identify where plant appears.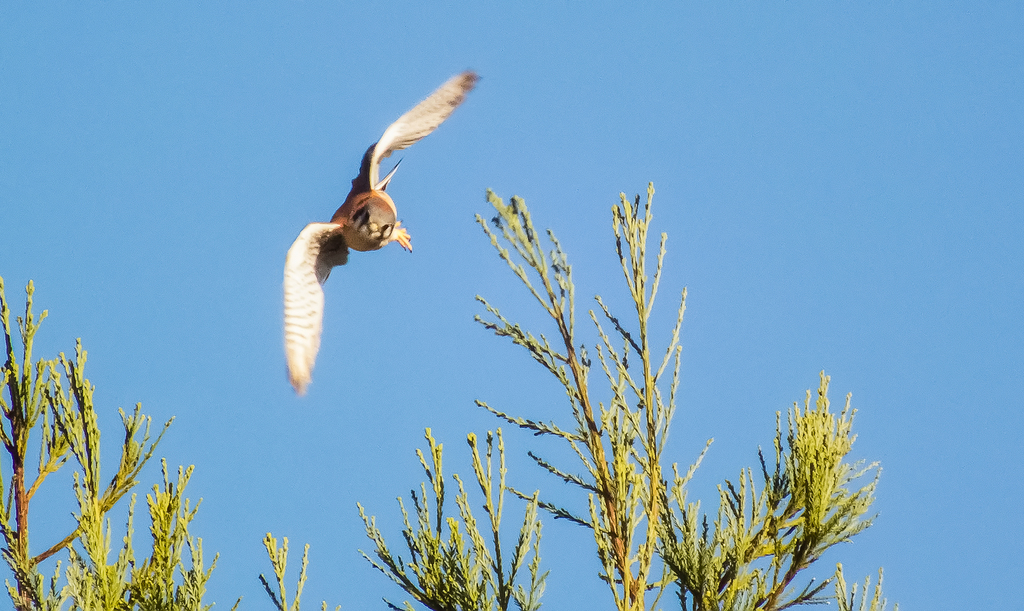
Appears at <region>345, 425, 563, 610</region>.
